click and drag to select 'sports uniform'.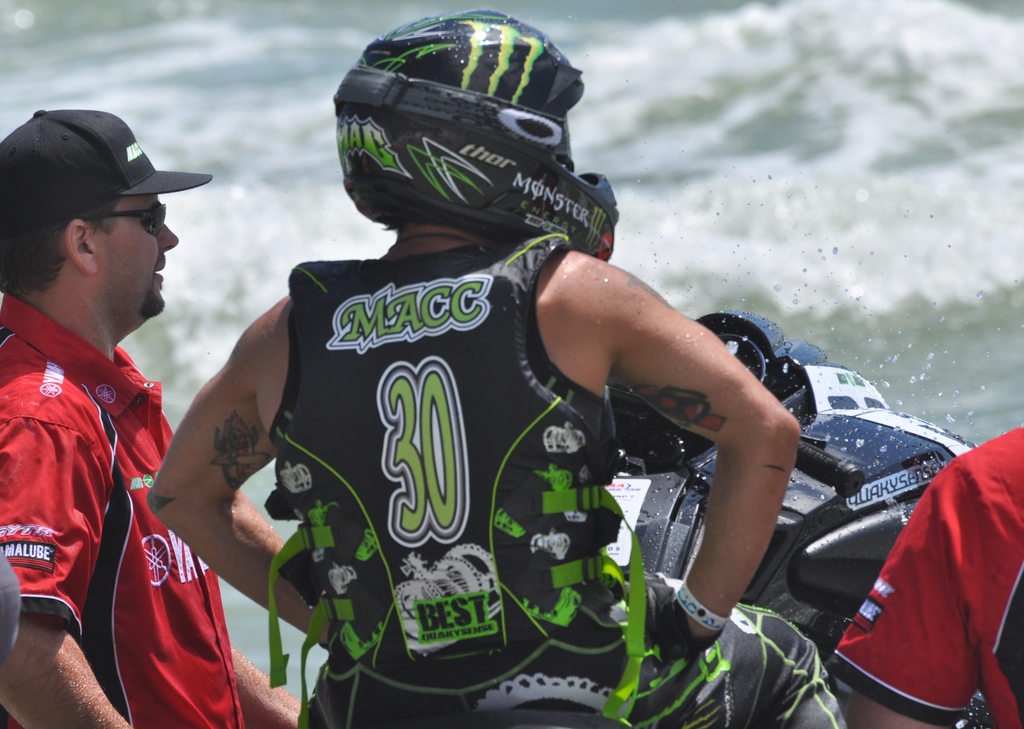
Selection: <bbox>0, 291, 253, 728</bbox>.
